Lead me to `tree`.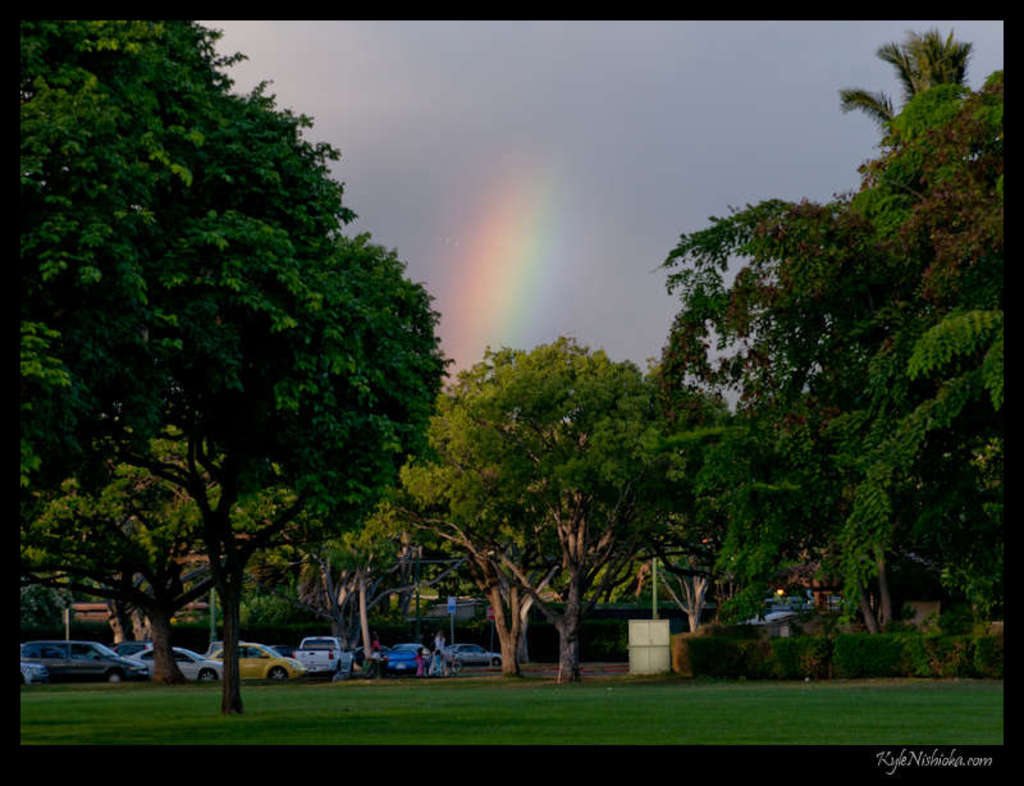
Lead to x1=837 y1=32 x2=969 y2=127.
